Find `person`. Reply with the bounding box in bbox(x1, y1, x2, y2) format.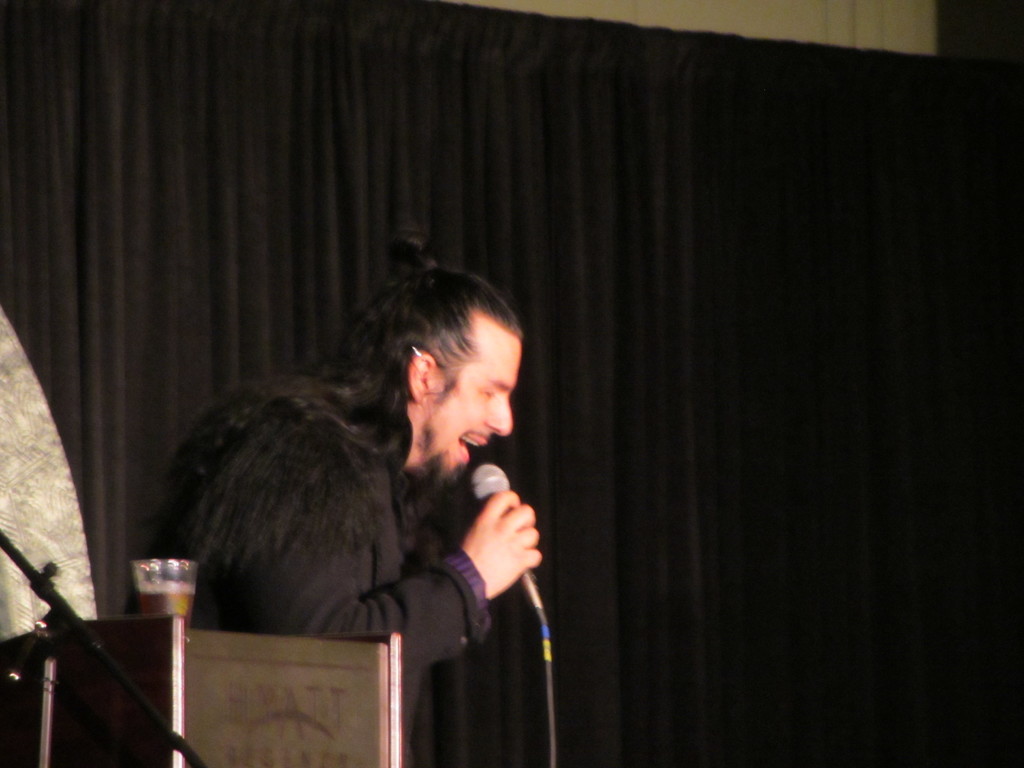
bbox(147, 225, 537, 767).
